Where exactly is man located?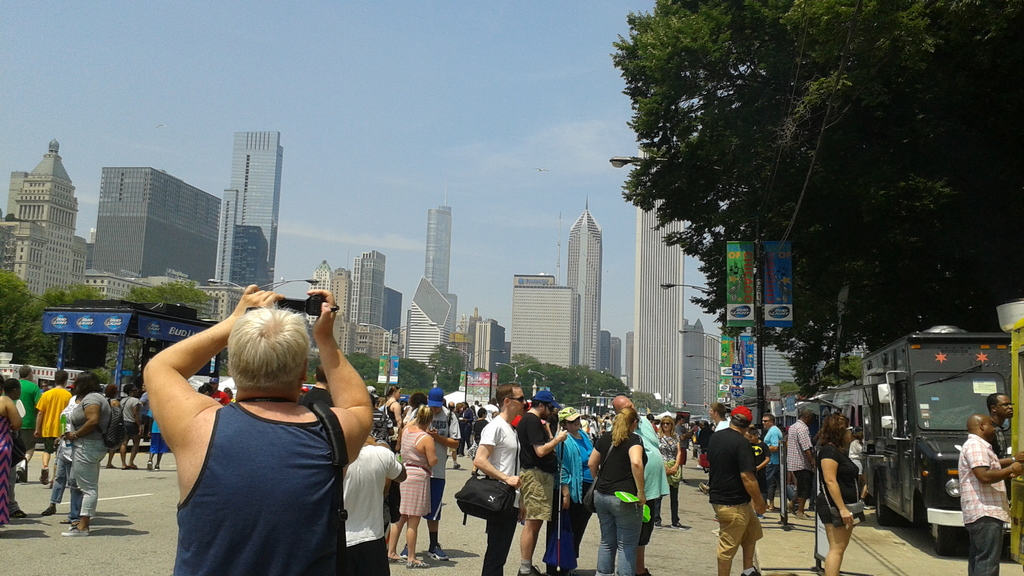
Its bounding box is 789/403/814/520.
